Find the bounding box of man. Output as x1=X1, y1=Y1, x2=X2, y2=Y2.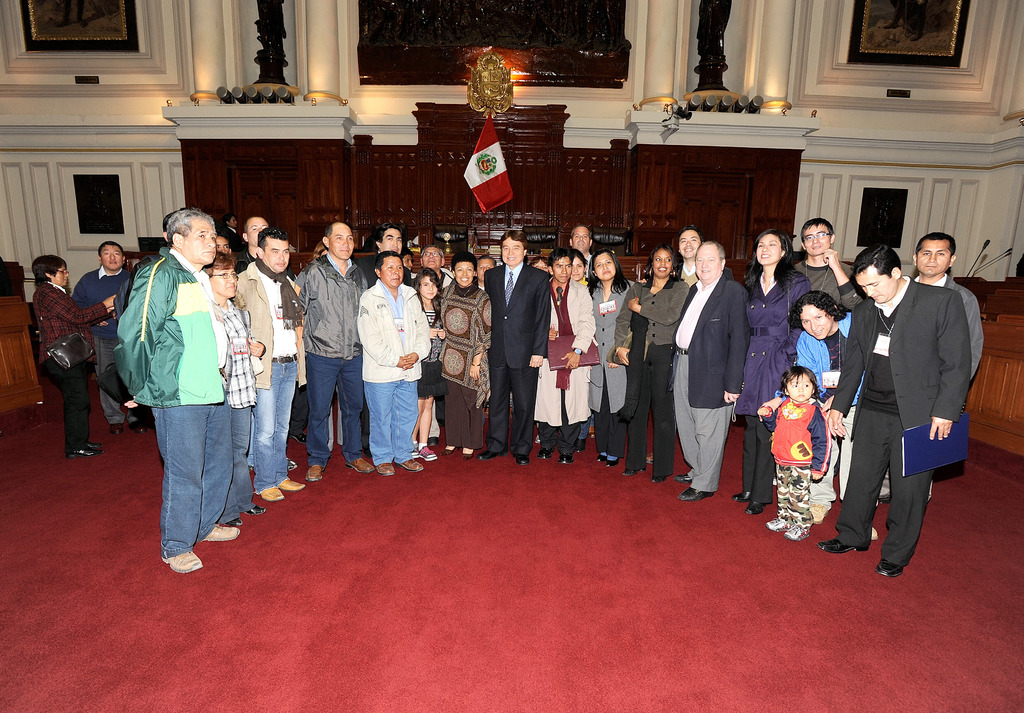
x1=232, y1=229, x2=302, y2=504.
